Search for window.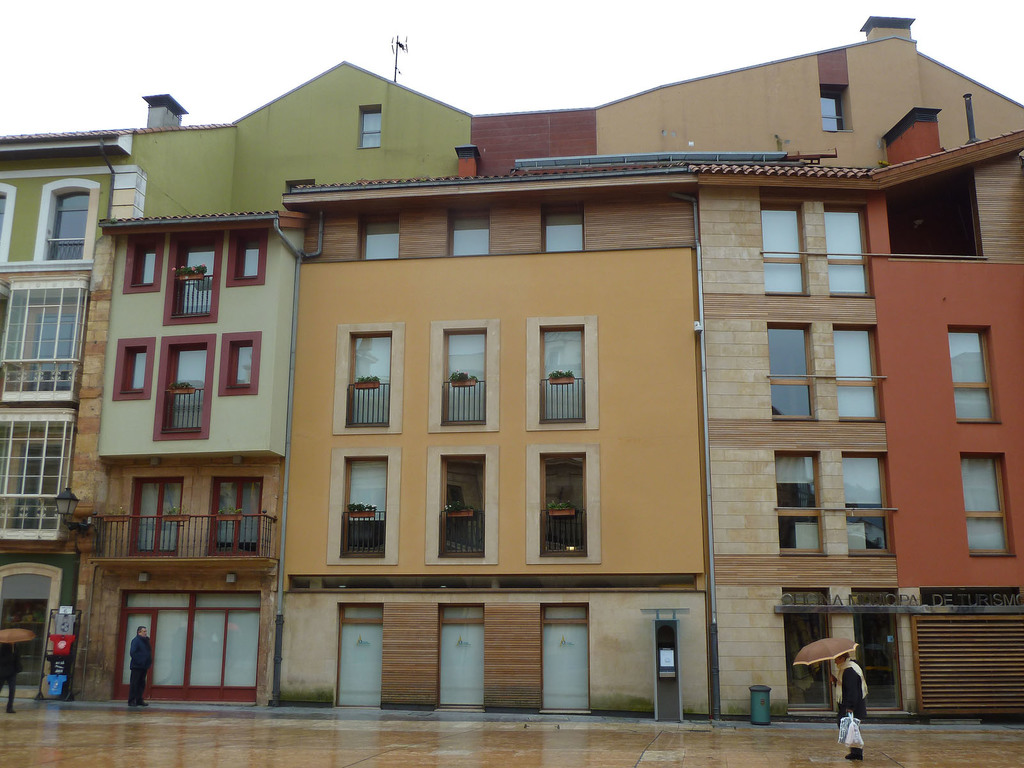
Found at (947,331,993,426).
